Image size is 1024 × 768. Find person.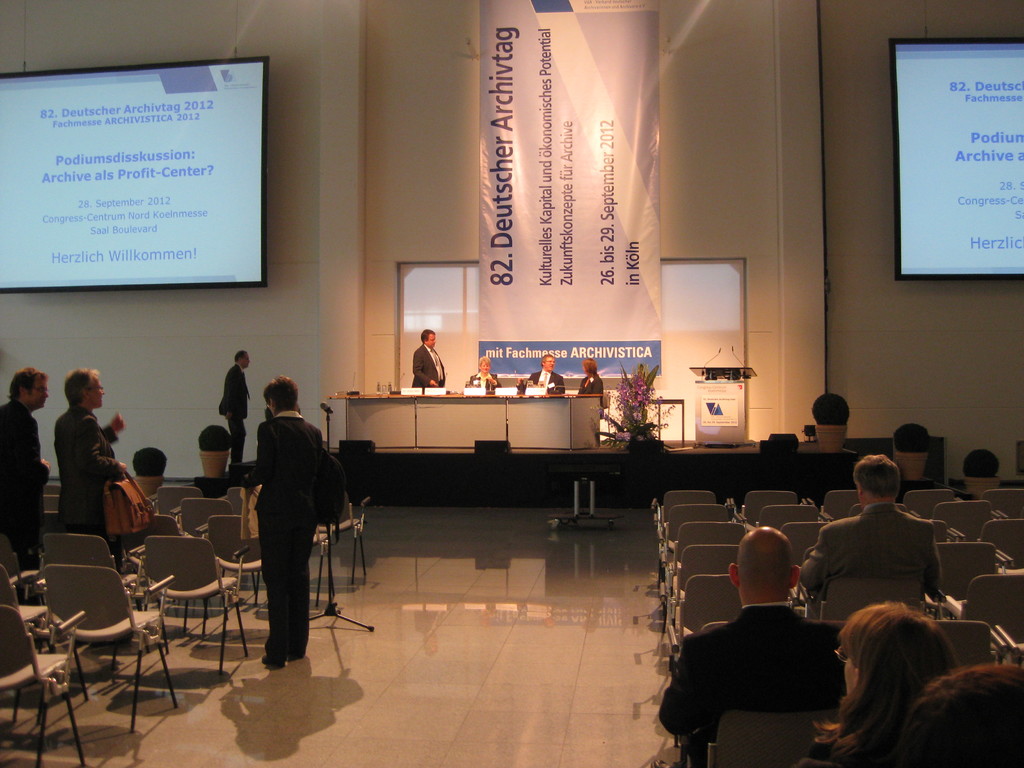
BBox(0, 359, 52, 655).
